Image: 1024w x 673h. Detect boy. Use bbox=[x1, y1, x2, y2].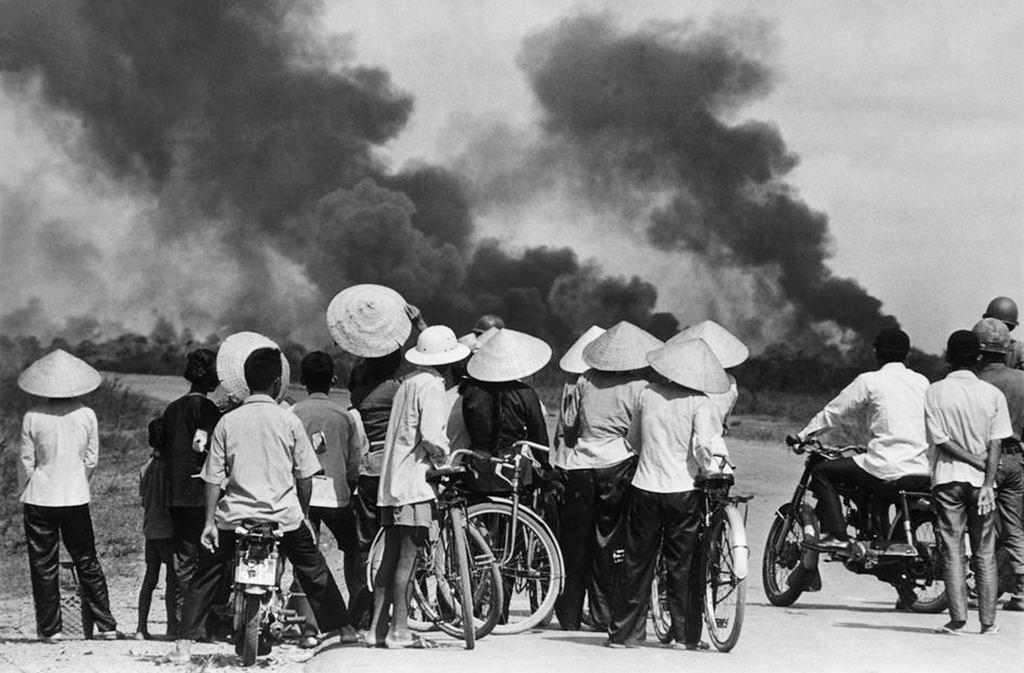
bbox=[129, 420, 175, 645].
